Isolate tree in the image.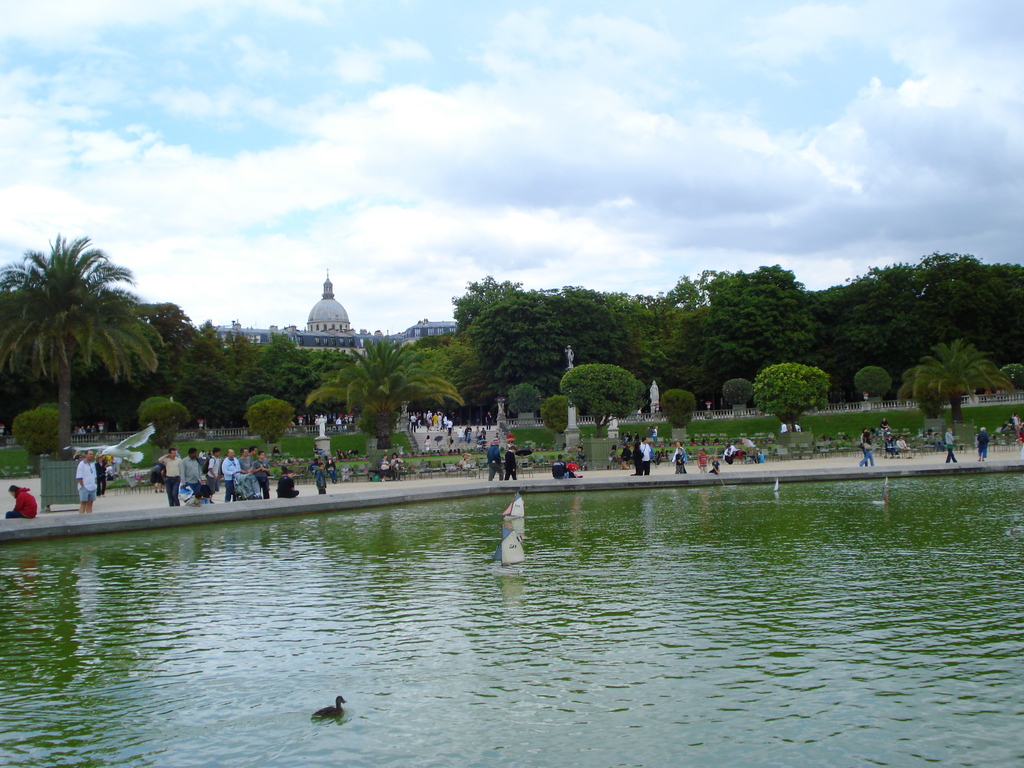
Isolated region: select_region(12, 204, 157, 452).
